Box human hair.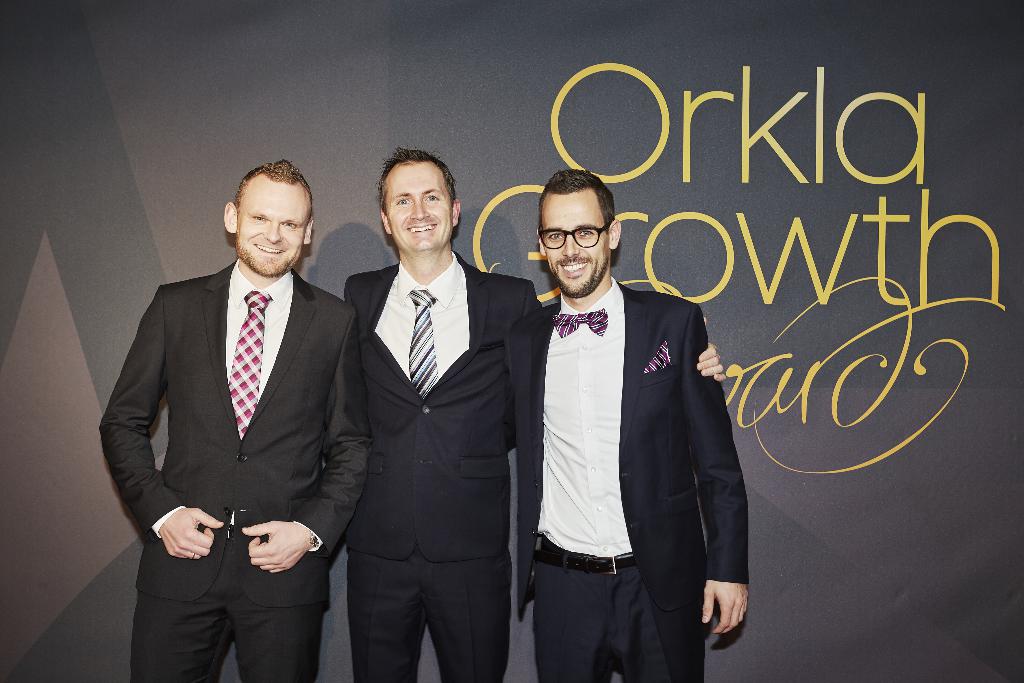
left=535, top=172, right=618, bottom=238.
